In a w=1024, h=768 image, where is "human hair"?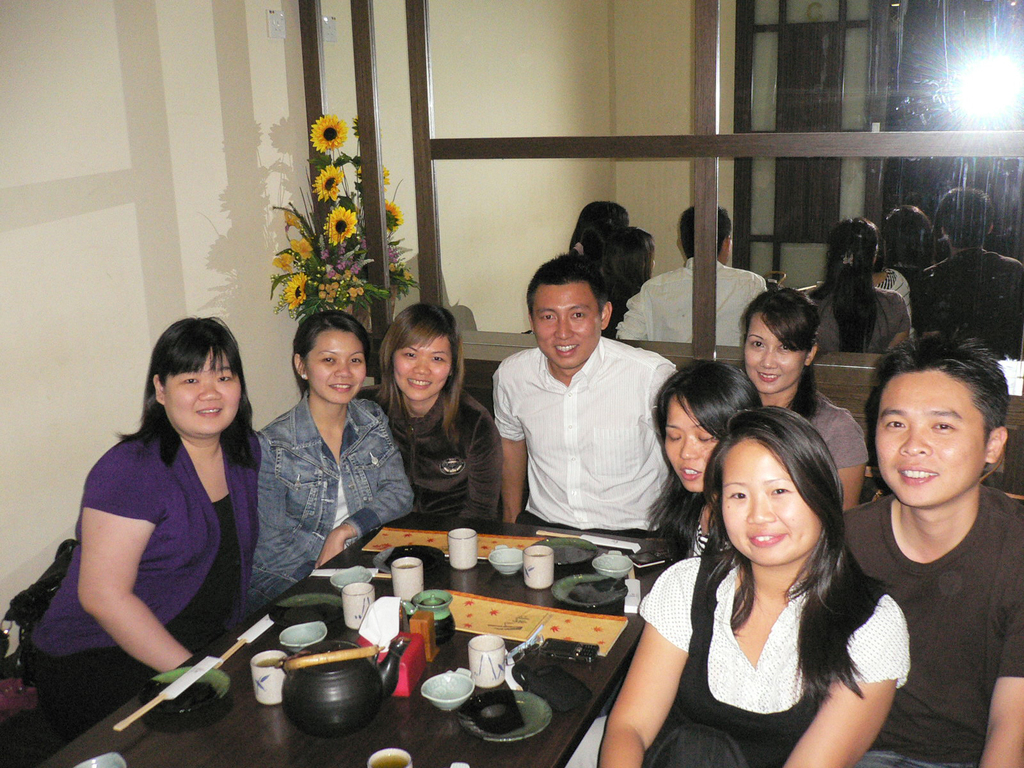
x1=643 y1=357 x2=761 y2=558.
